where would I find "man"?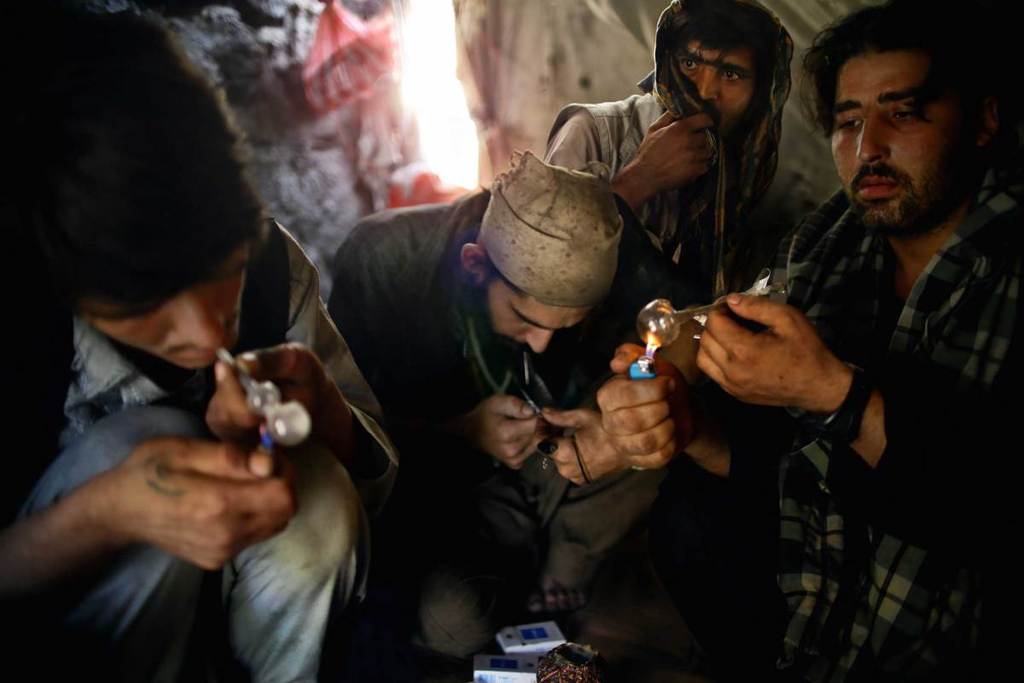
At bbox=(321, 152, 714, 682).
